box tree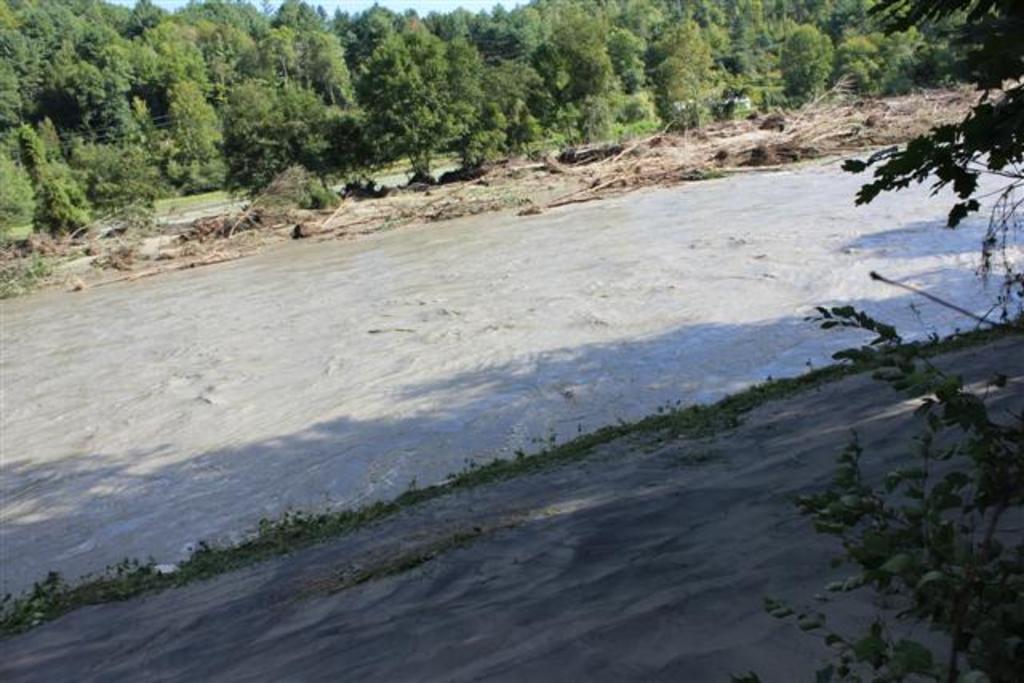
region(482, 0, 514, 42)
